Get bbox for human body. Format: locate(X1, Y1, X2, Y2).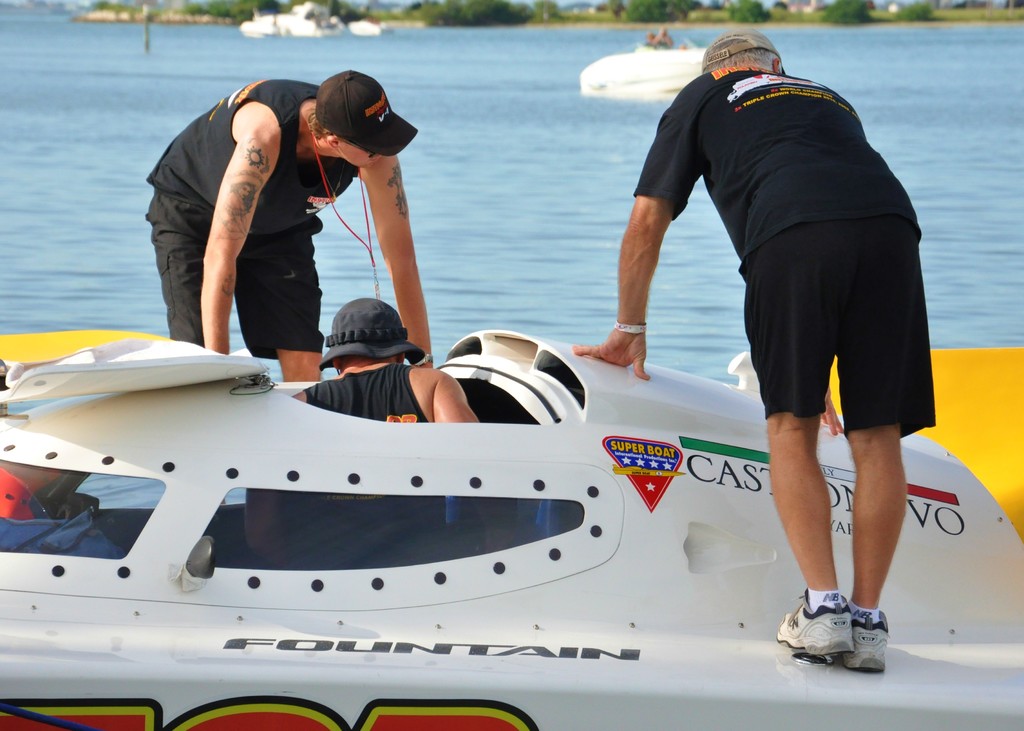
locate(634, 37, 944, 645).
